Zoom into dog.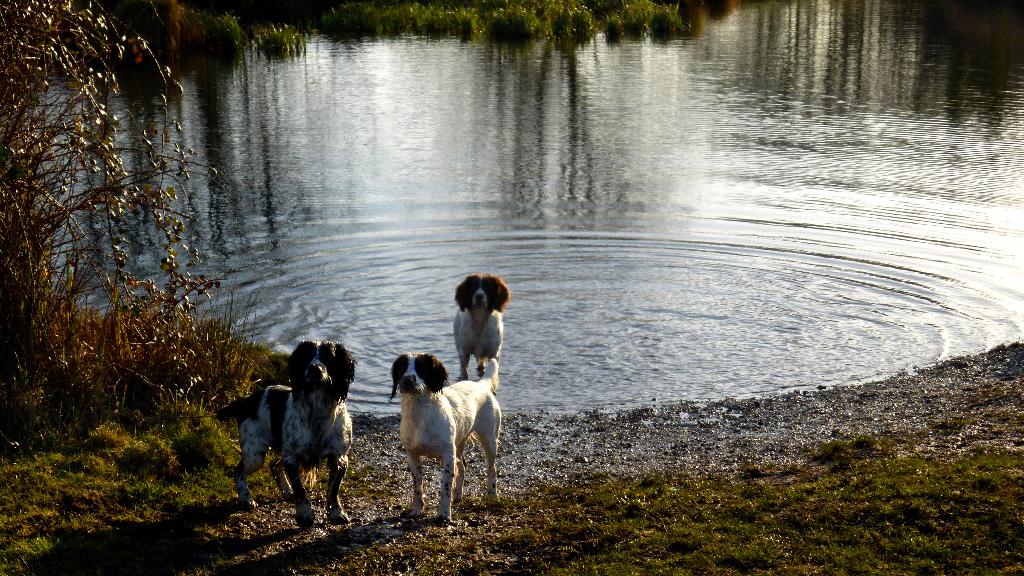
Zoom target: bbox=(216, 337, 370, 529).
